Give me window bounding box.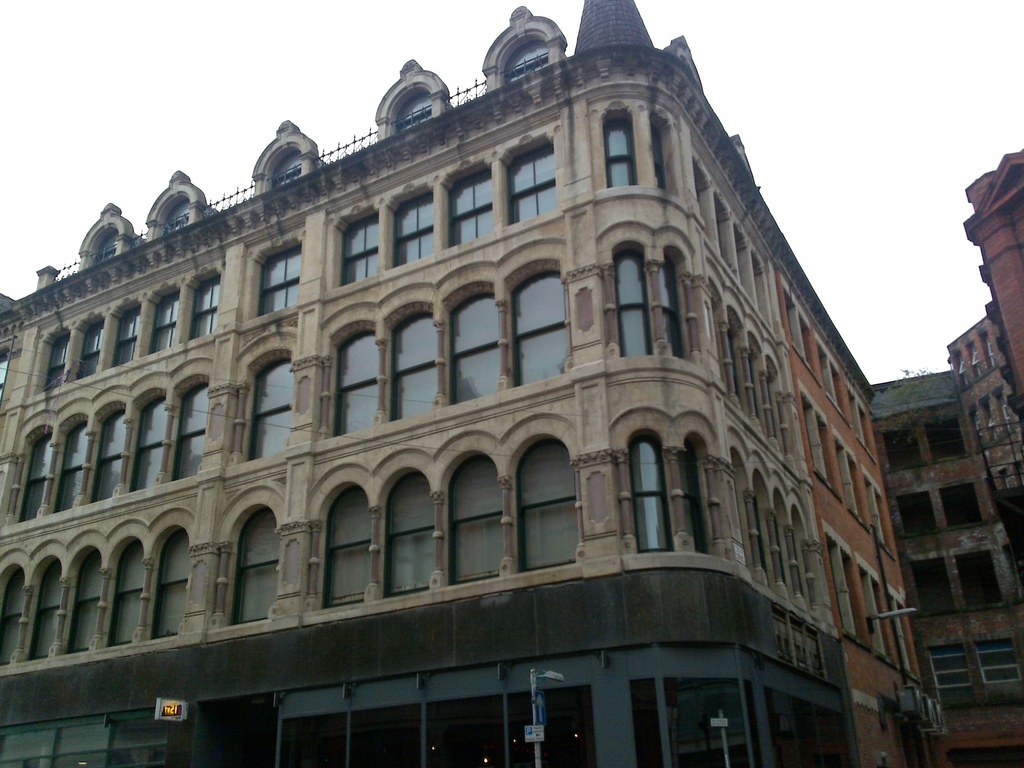
(330, 495, 377, 607).
